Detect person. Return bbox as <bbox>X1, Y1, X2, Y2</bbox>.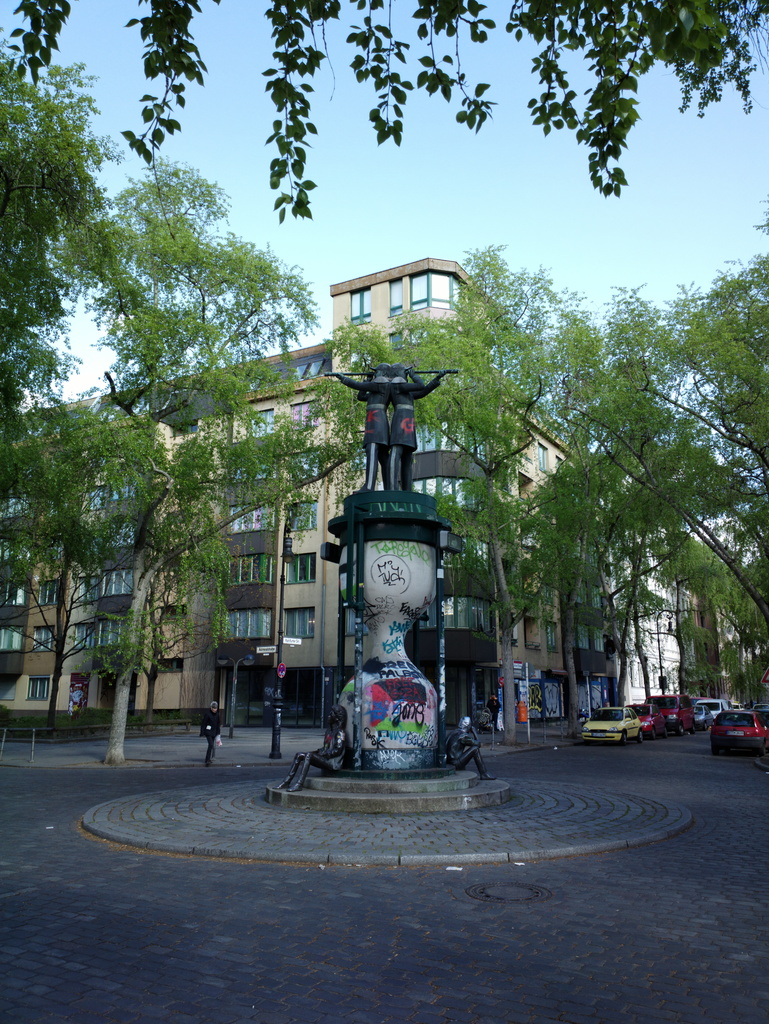
<bbox>327, 361, 390, 487</bbox>.
